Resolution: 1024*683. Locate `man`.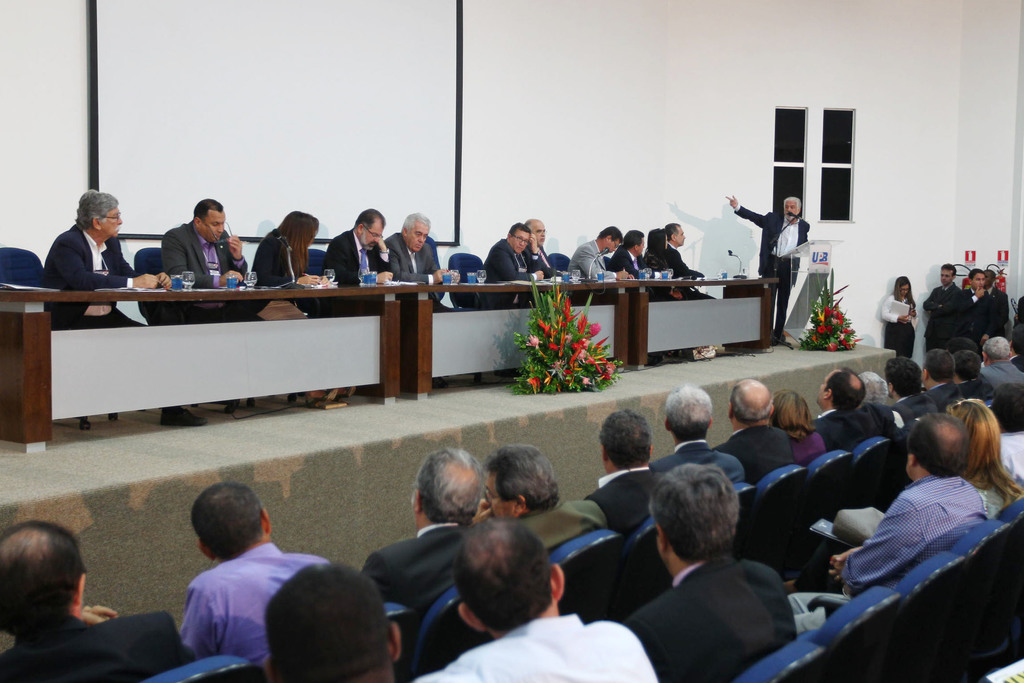
x1=960, y1=270, x2=991, y2=349.
